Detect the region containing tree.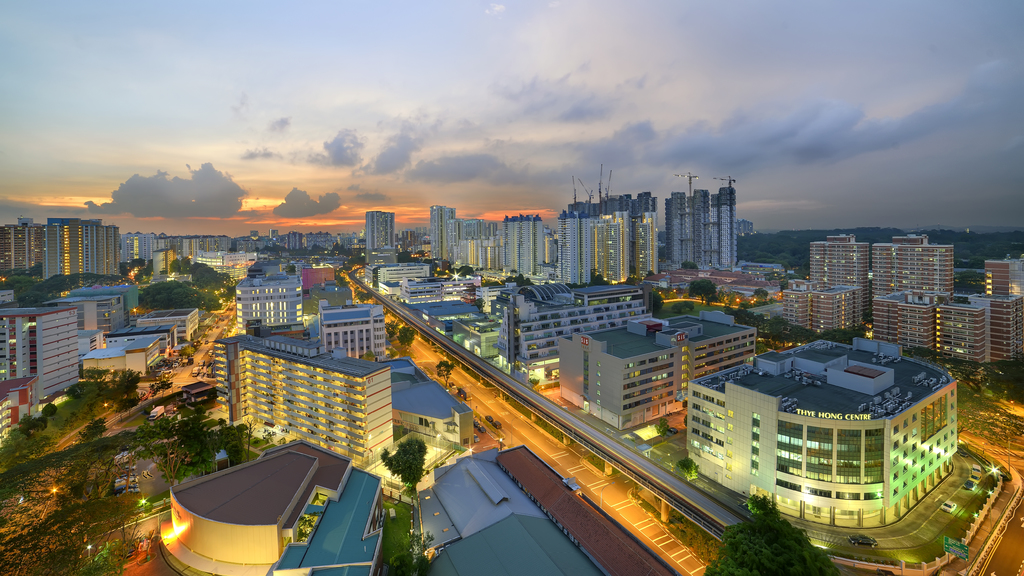
[x1=179, y1=344, x2=198, y2=357].
